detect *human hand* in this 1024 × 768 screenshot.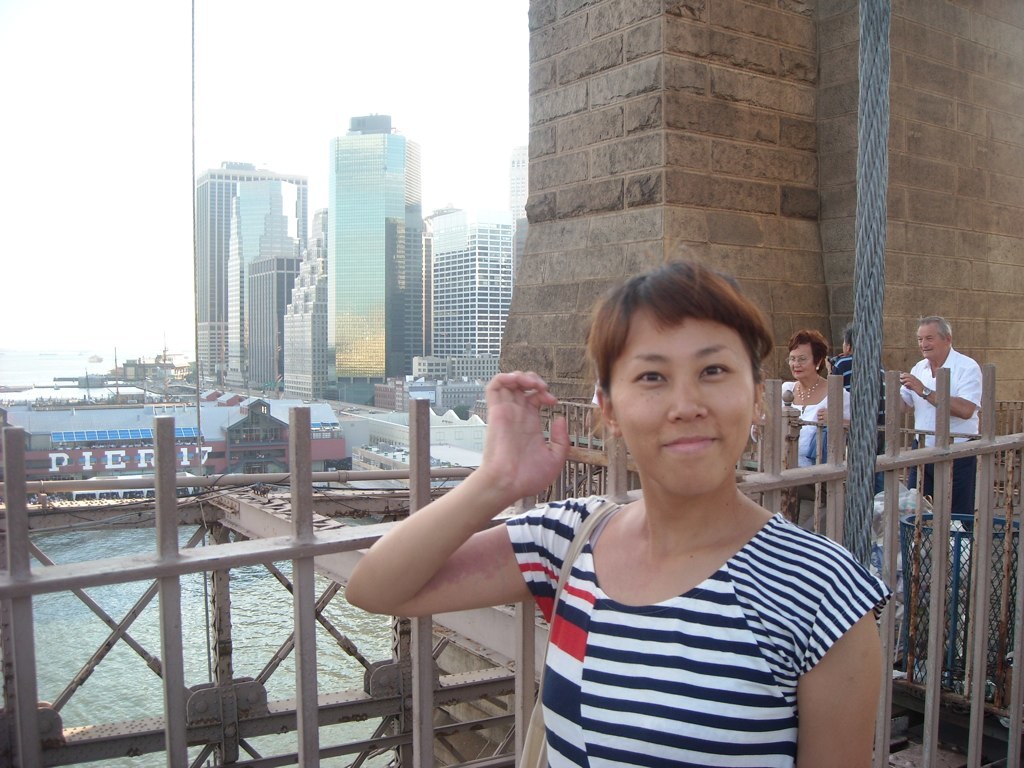
Detection: <box>488,376,575,497</box>.
